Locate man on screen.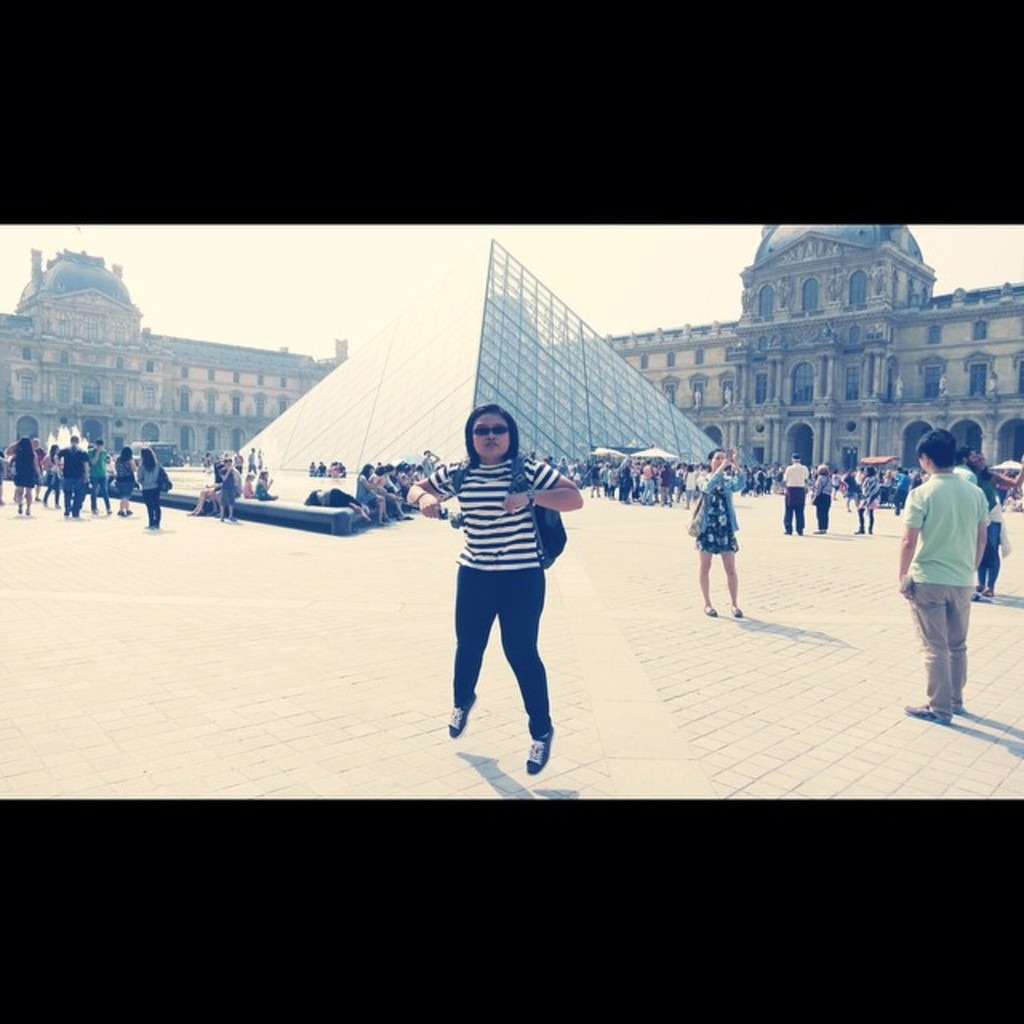
On screen at (58,432,102,510).
